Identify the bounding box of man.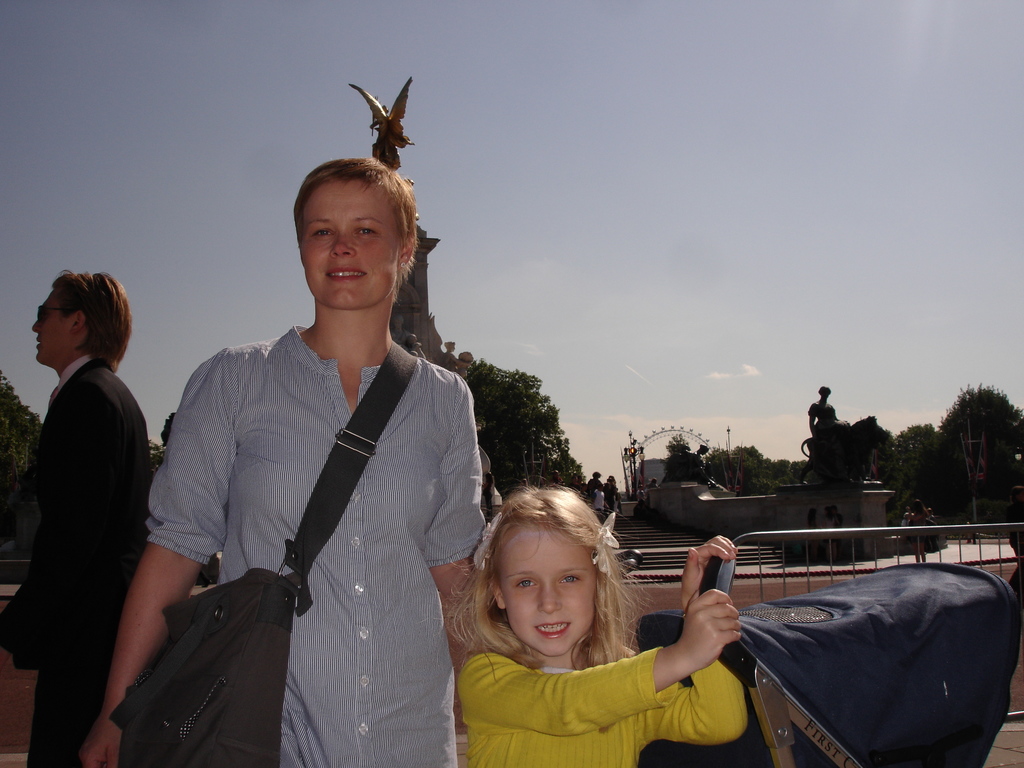
bbox=(1, 270, 162, 767).
